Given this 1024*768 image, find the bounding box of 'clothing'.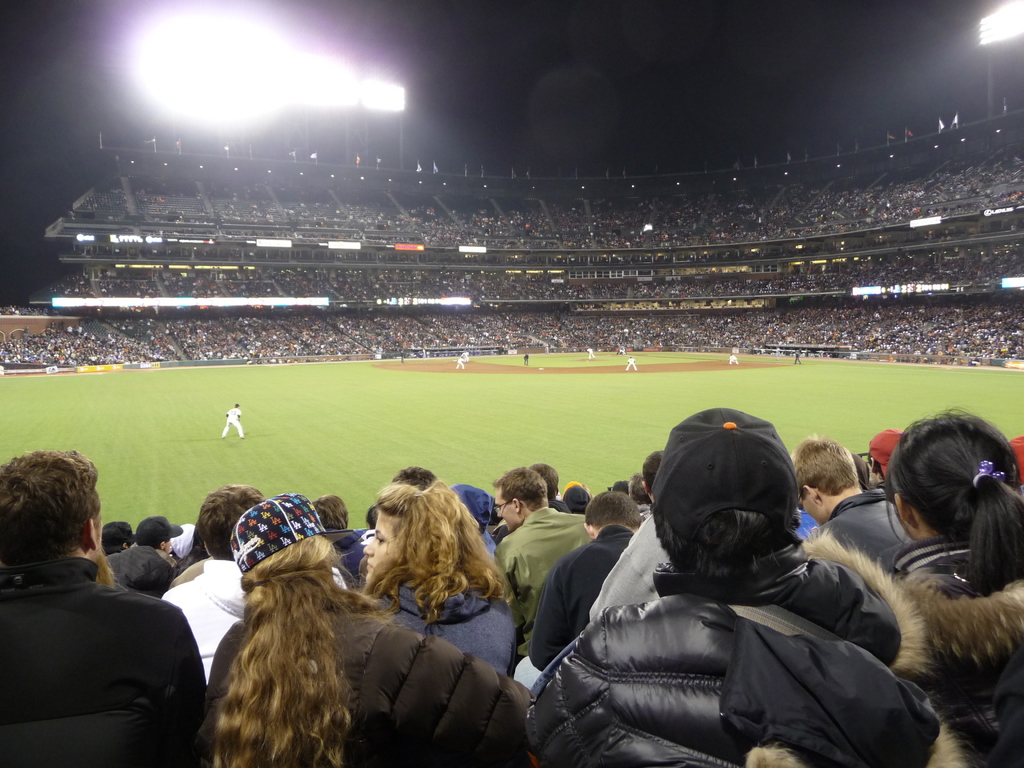
{"x1": 8, "y1": 526, "x2": 191, "y2": 767}.
